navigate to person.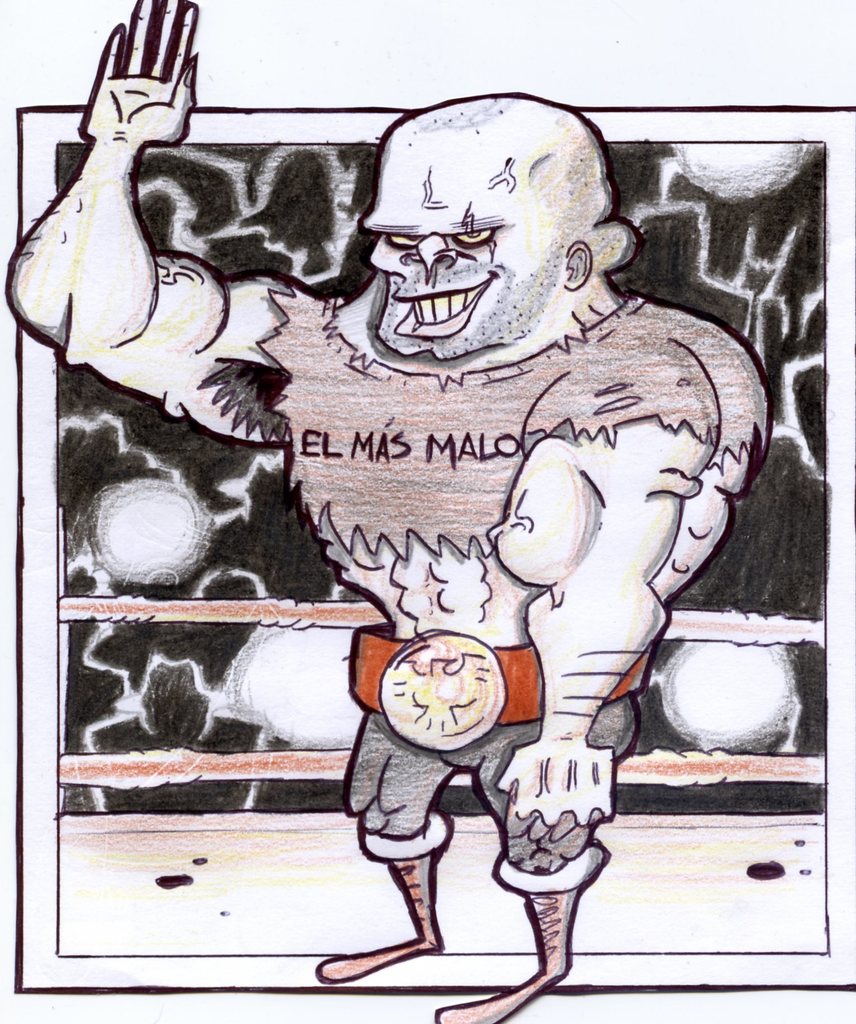
Navigation target: 0:0:777:1023.
